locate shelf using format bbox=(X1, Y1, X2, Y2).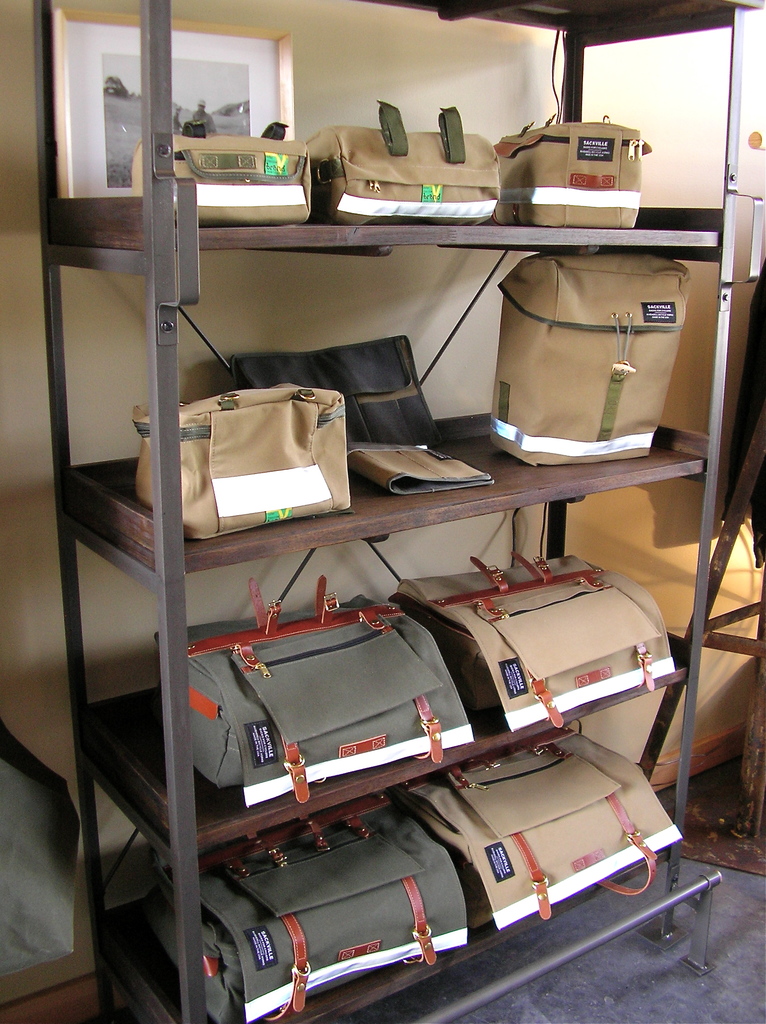
bbox=(49, 220, 724, 265).
